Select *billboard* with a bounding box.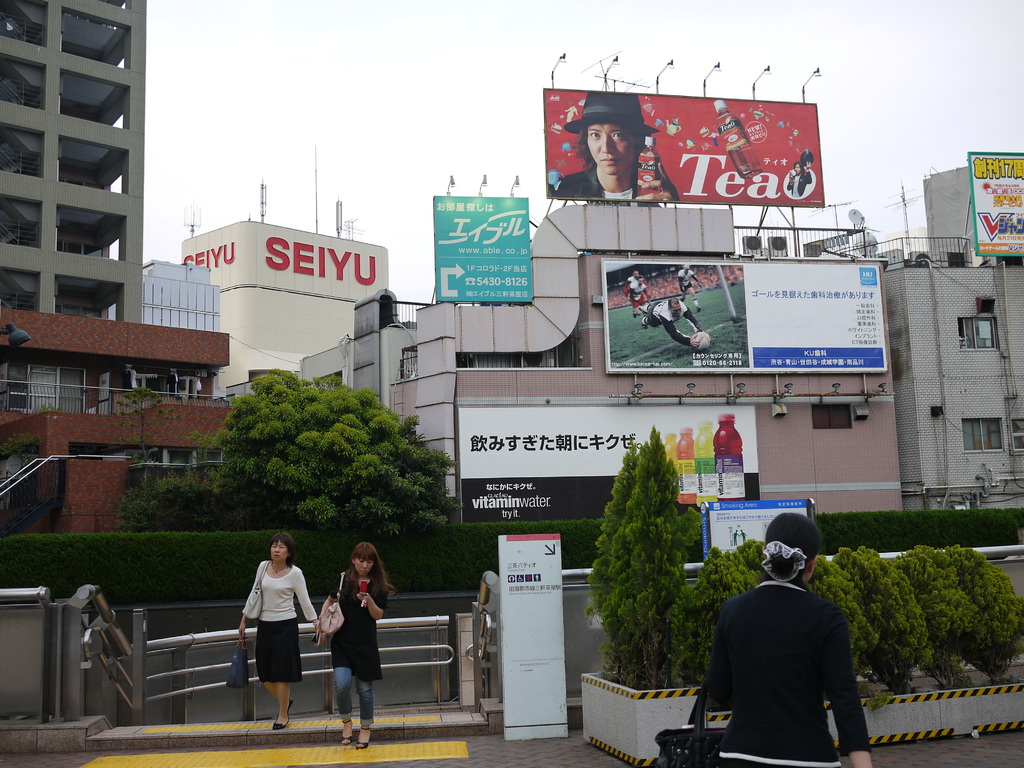
{"left": 600, "top": 253, "right": 884, "bottom": 376}.
